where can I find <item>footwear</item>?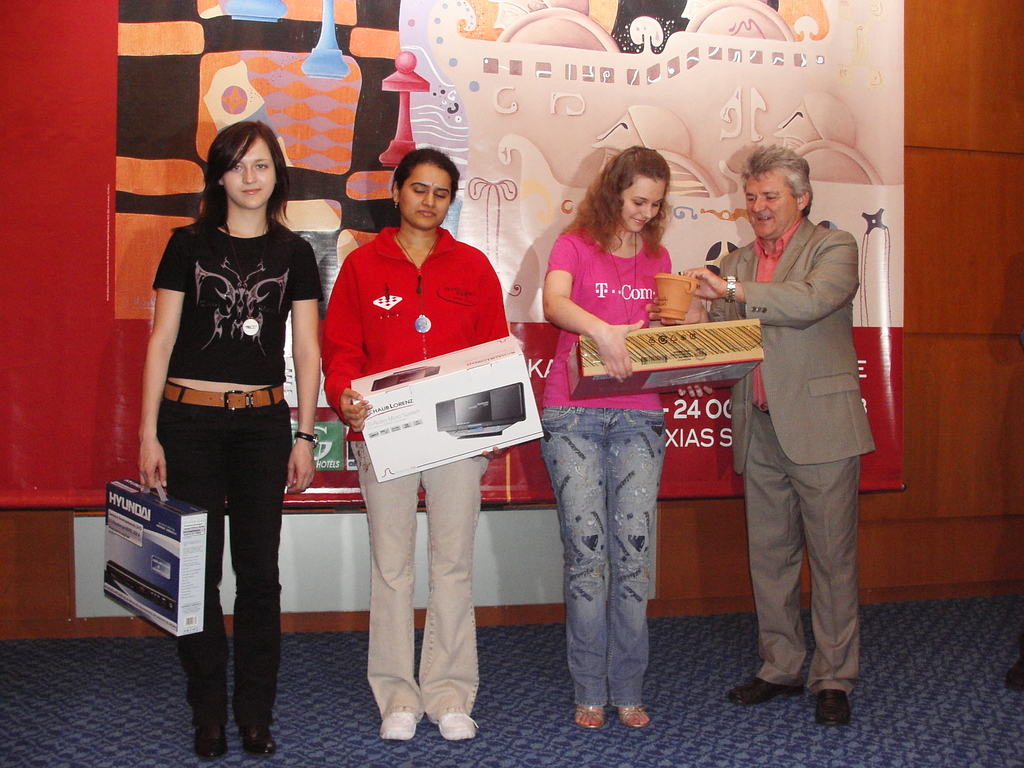
You can find it at <box>575,707,607,730</box>.
